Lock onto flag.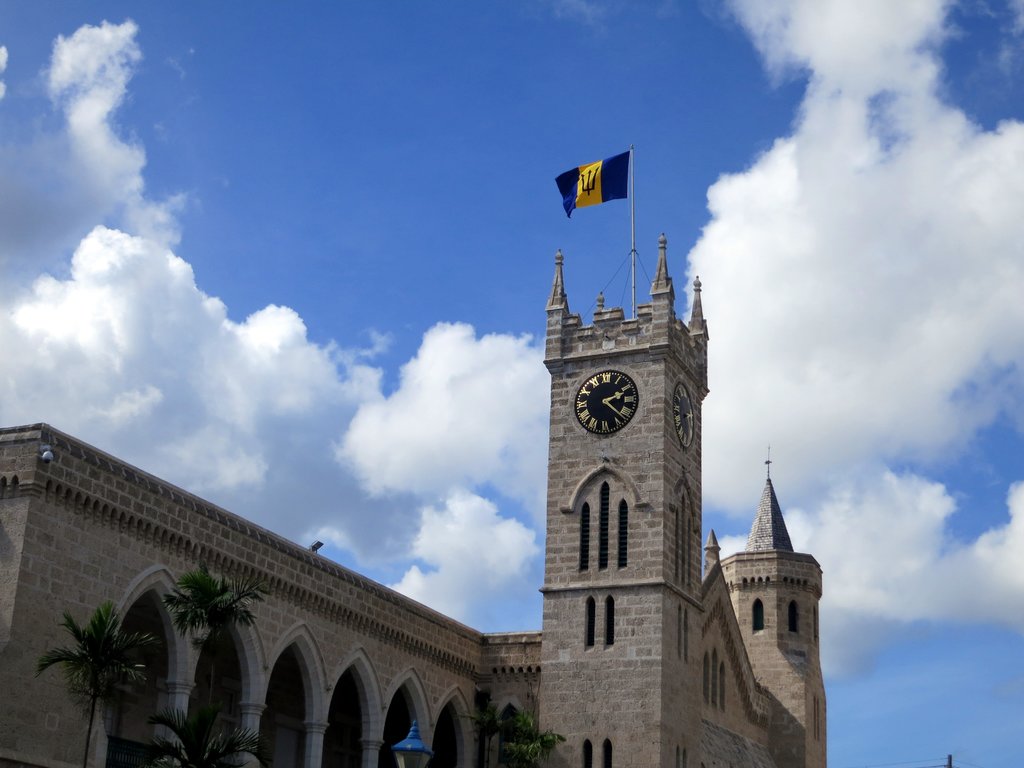
Locked: locate(564, 142, 636, 225).
